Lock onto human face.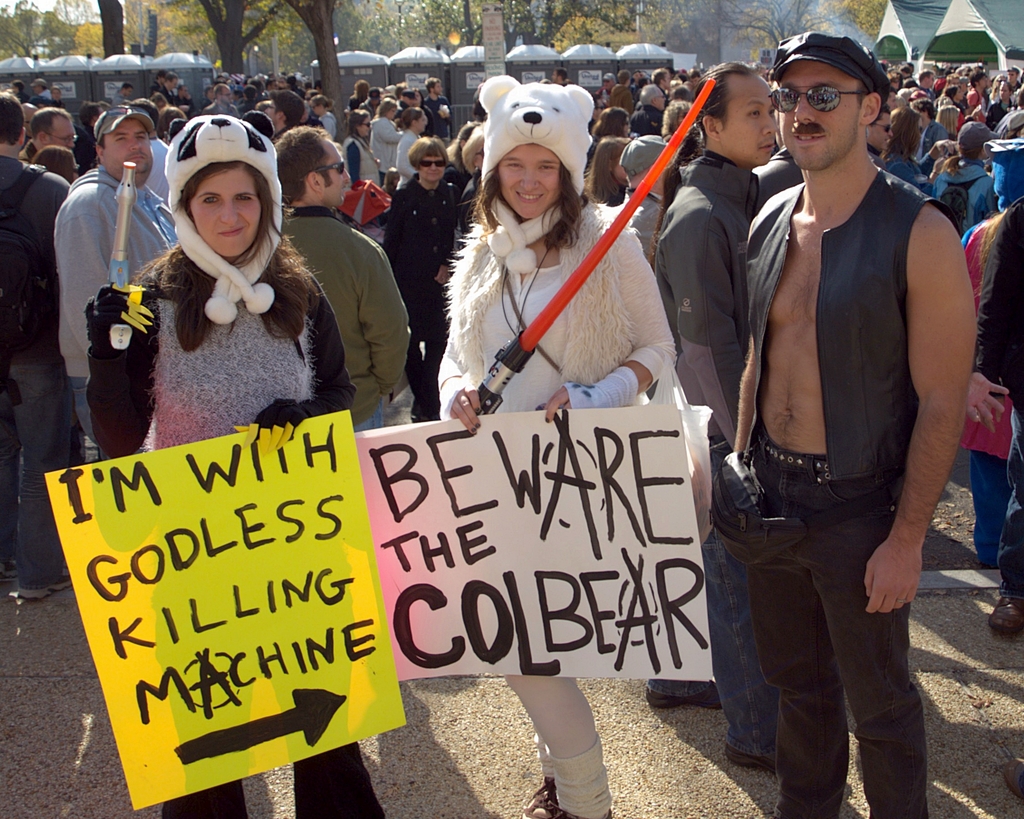
Locked: (left=496, top=139, right=561, bottom=220).
